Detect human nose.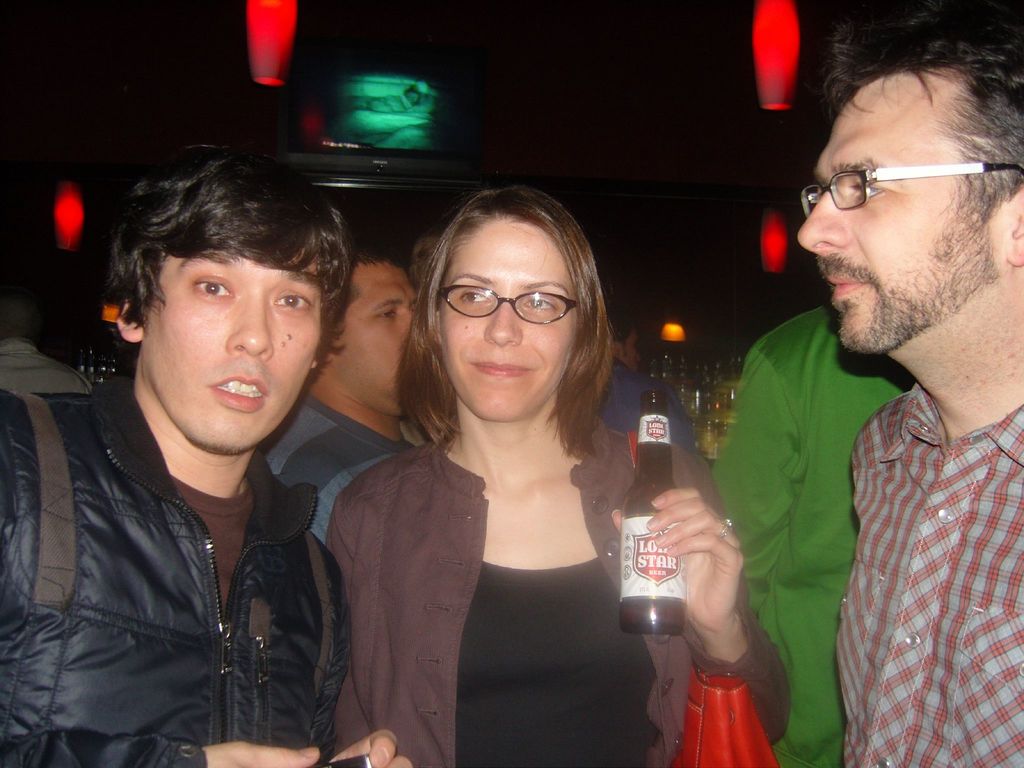
Detected at rect(795, 187, 847, 254).
